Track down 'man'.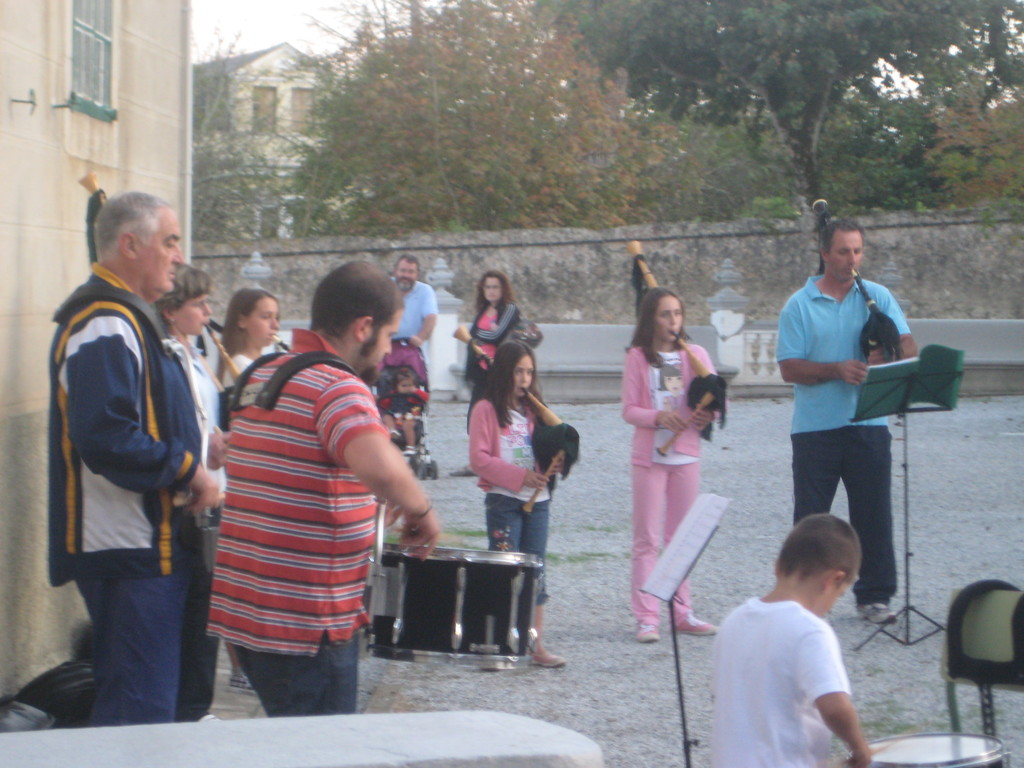
Tracked to crop(208, 257, 440, 717).
